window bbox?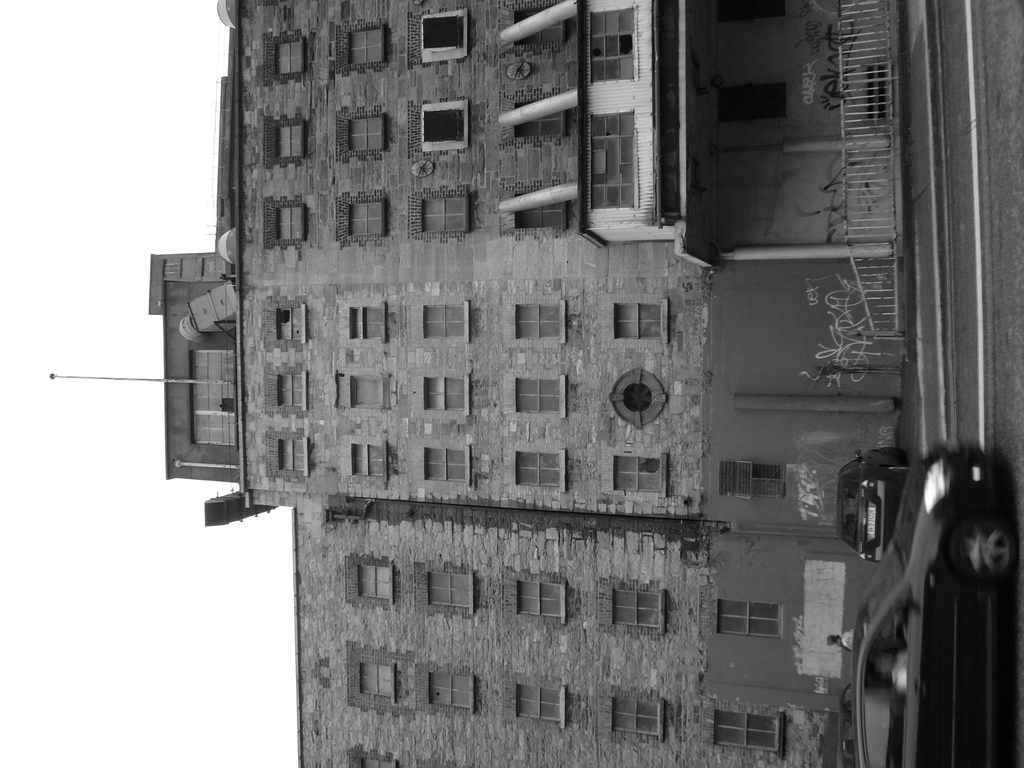
bbox=(715, 598, 784, 644)
